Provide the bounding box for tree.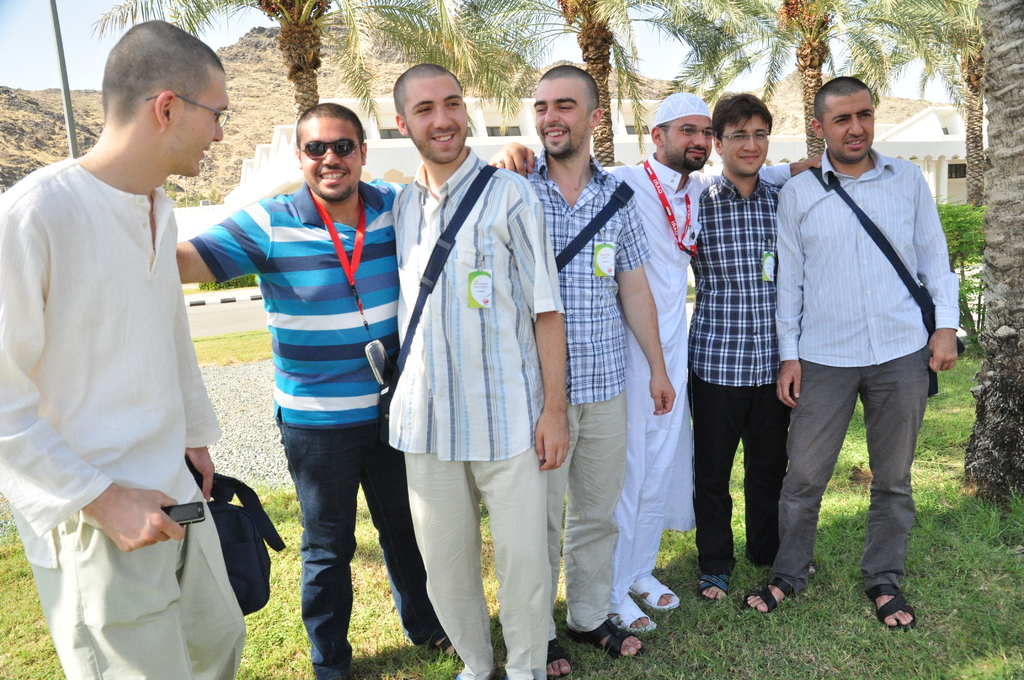
<region>86, 0, 540, 119</region>.
